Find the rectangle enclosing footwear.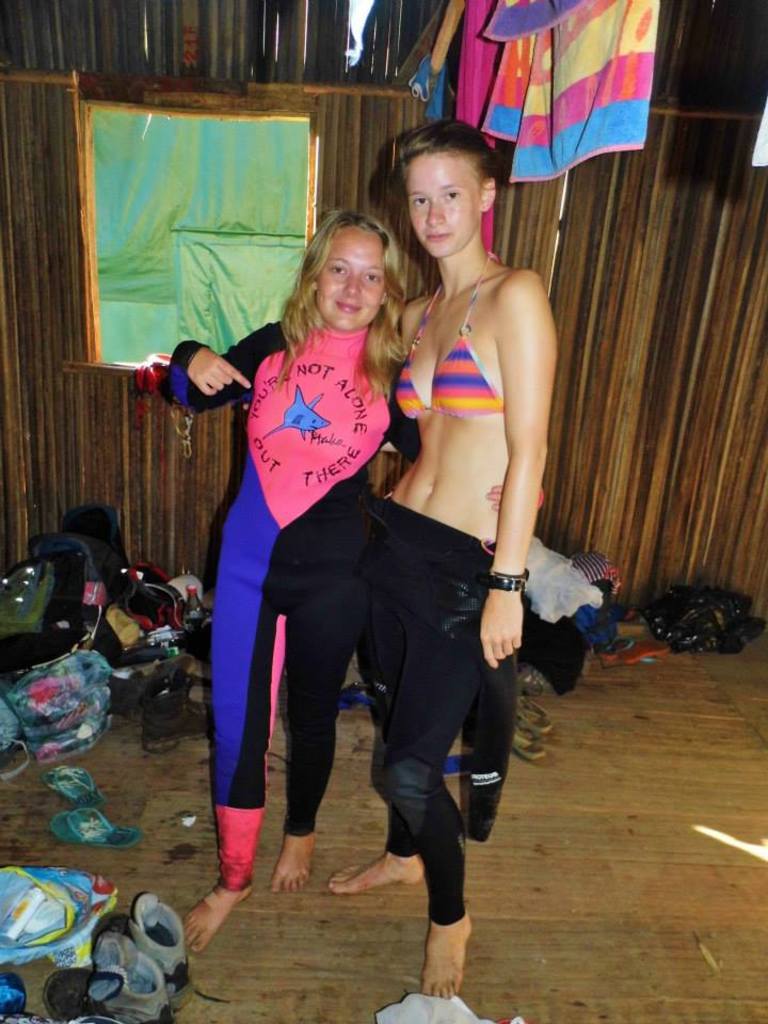
[left=514, top=722, right=546, bottom=768].
